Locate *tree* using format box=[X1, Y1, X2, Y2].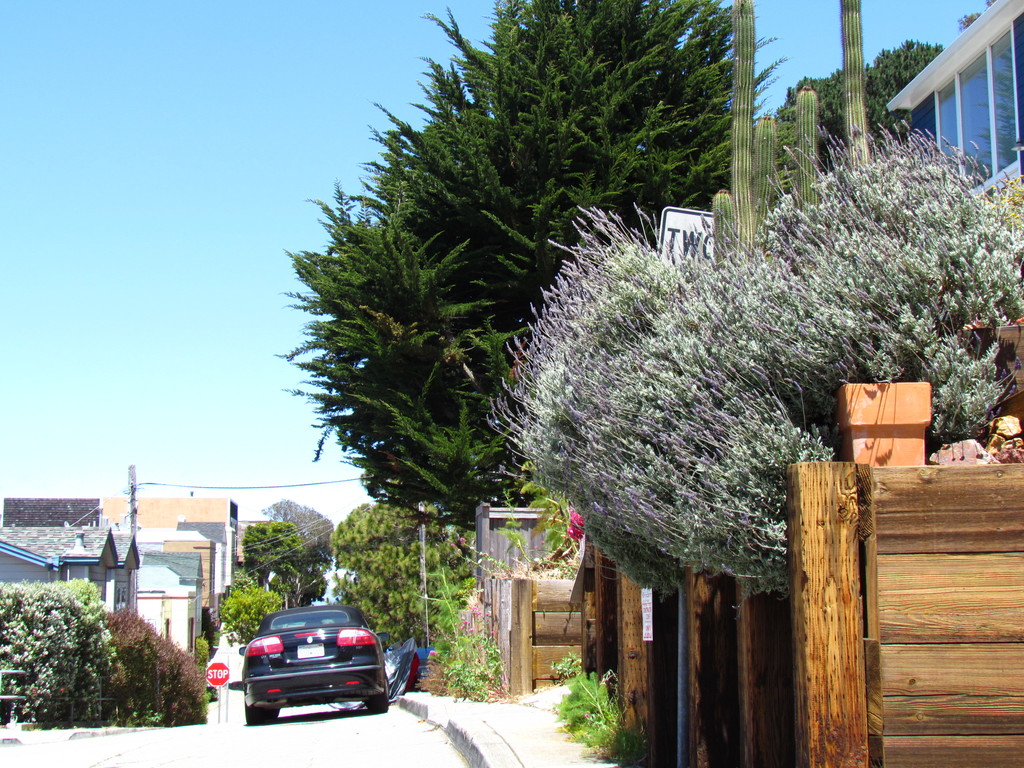
box=[340, 500, 471, 659].
